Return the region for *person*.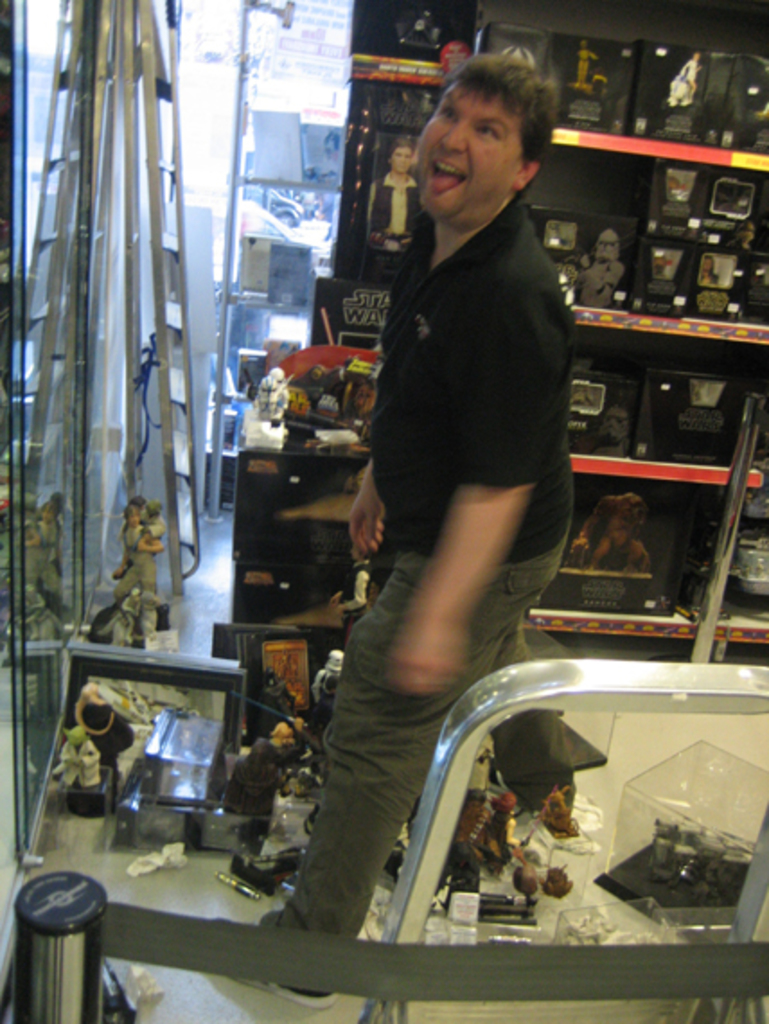
[x1=580, y1=485, x2=647, y2=575].
